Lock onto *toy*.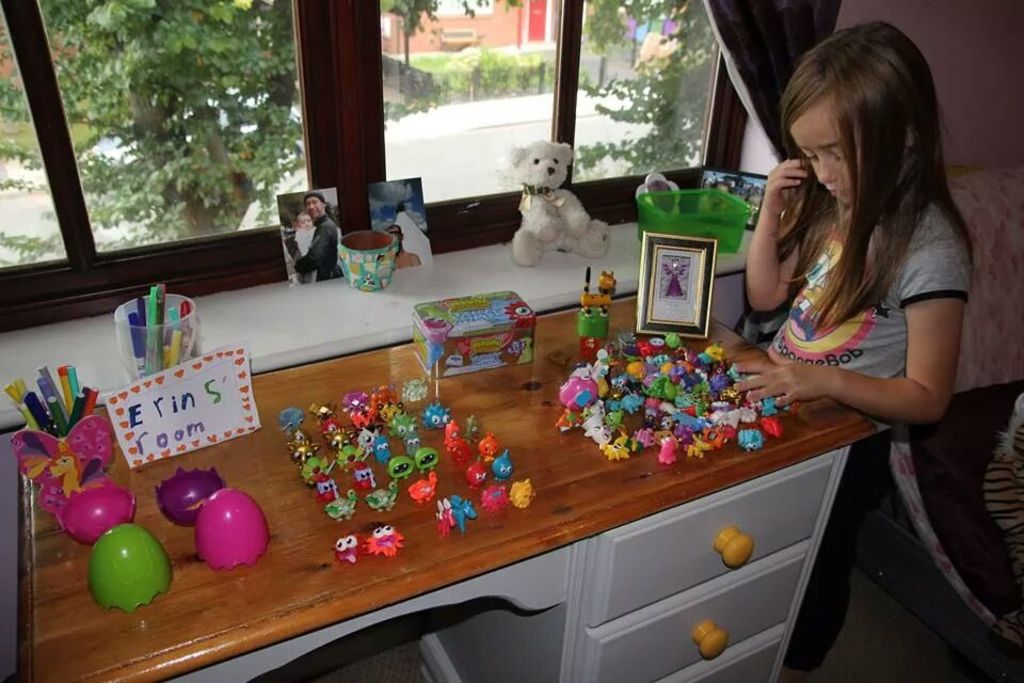
Locked: <region>580, 265, 618, 319</region>.
